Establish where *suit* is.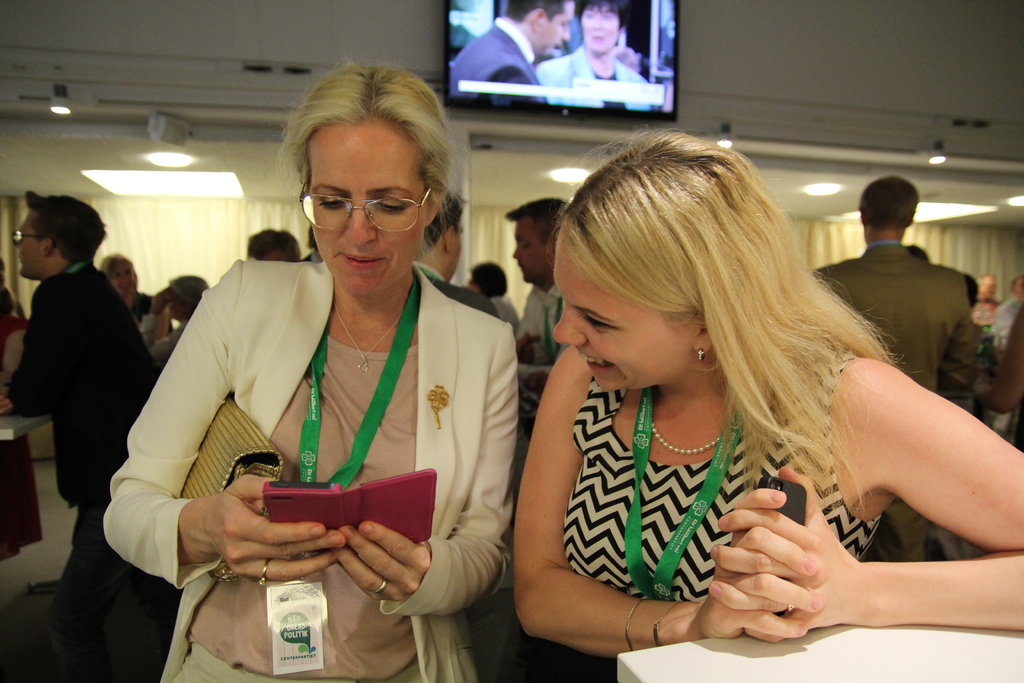
Established at x1=450, y1=14, x2=547, y2=106.
